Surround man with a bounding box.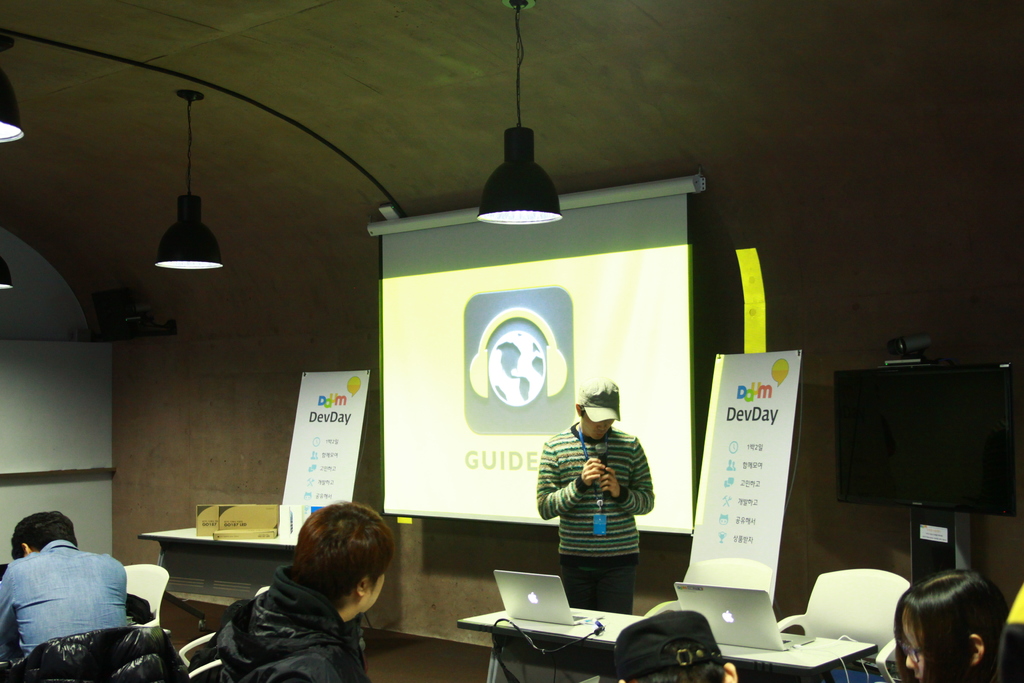
(left=209, top=498, right=392, bottom=682).
